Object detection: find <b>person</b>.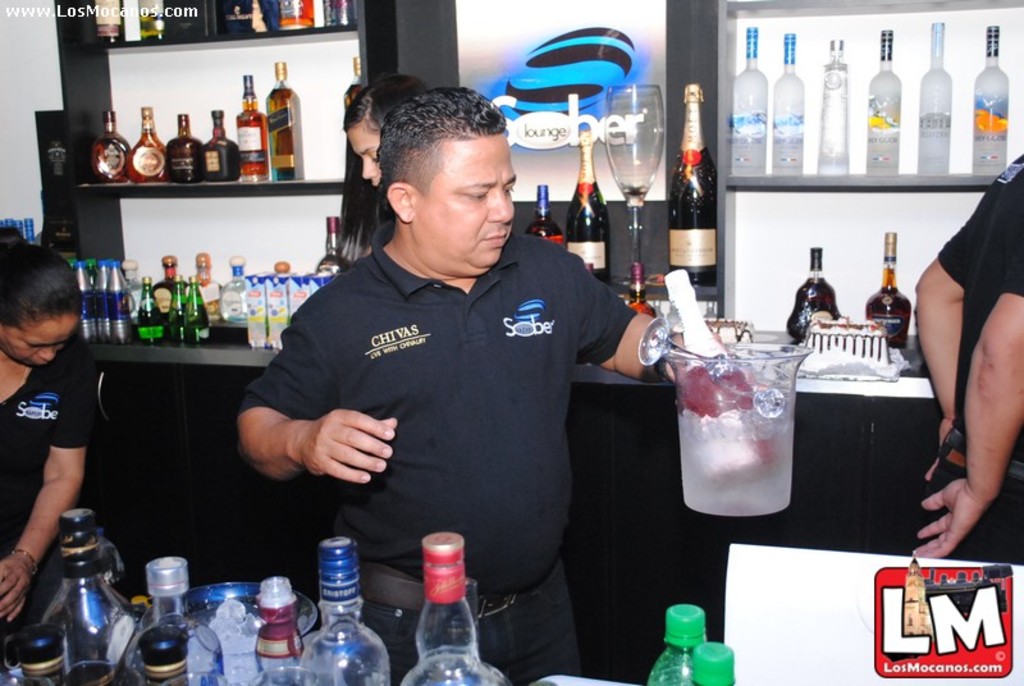
<bbox>225, 83, 643, 642</bbox>.
